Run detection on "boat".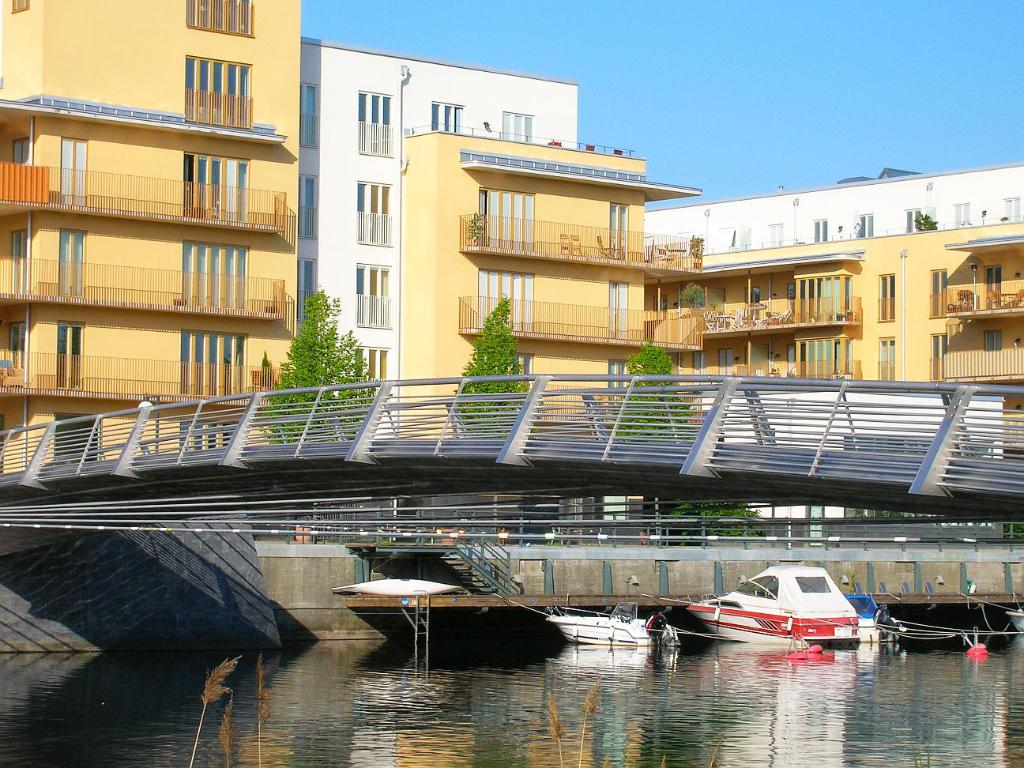
Result: pyautogui.locateOnScreen(540, 597, 678, 646).
